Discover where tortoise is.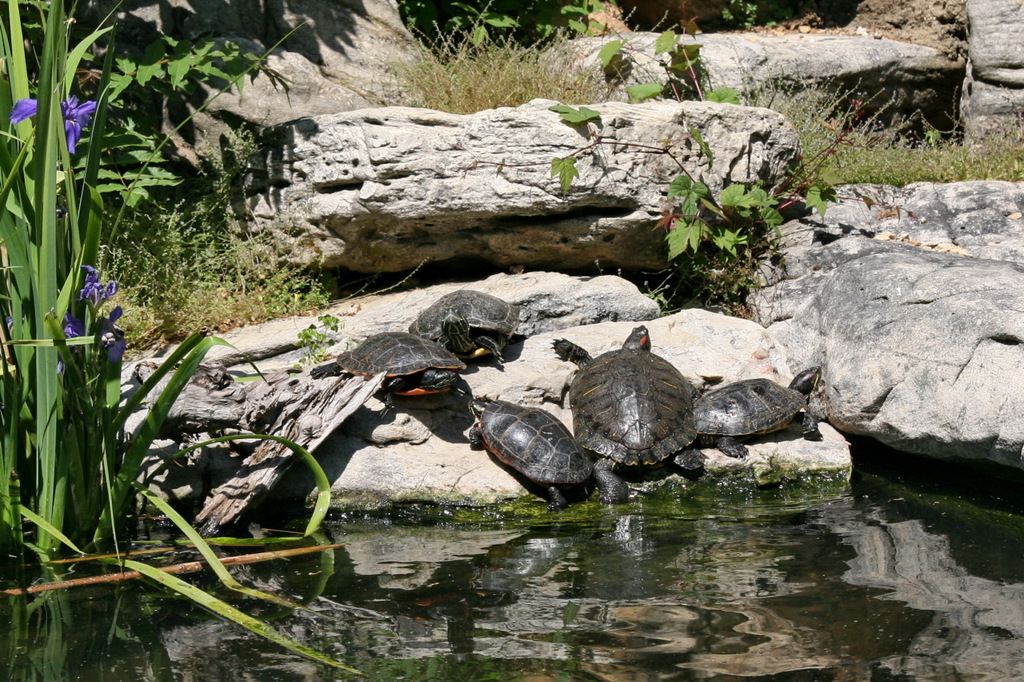
Discovered at <box>456,398,602,512</box>.
